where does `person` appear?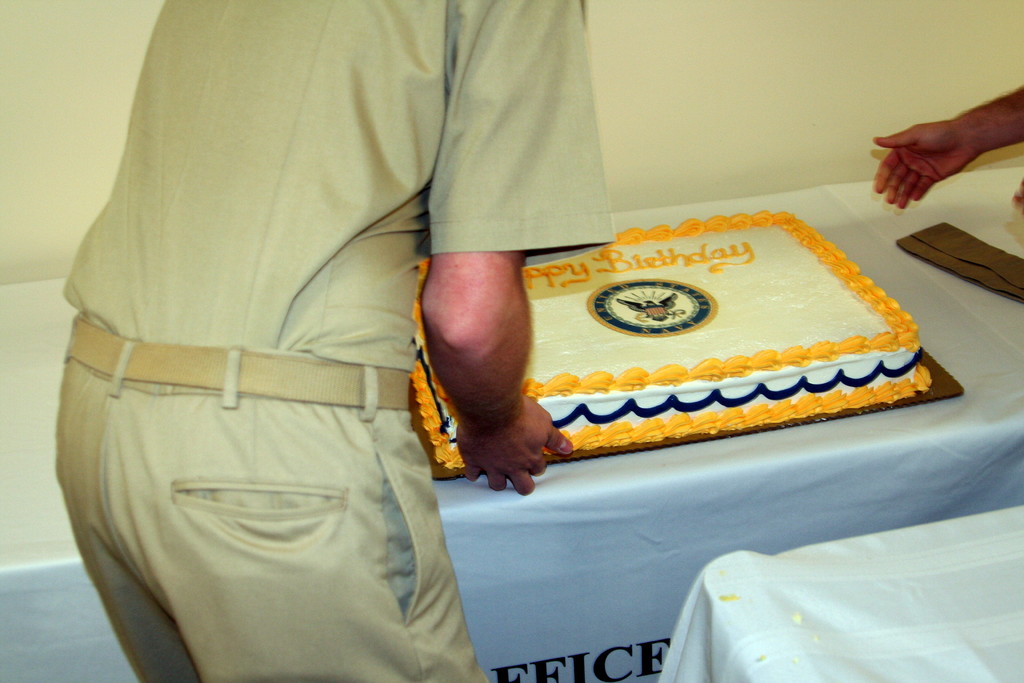
Appears at <region>876, 83, 1023, 217</region>.
